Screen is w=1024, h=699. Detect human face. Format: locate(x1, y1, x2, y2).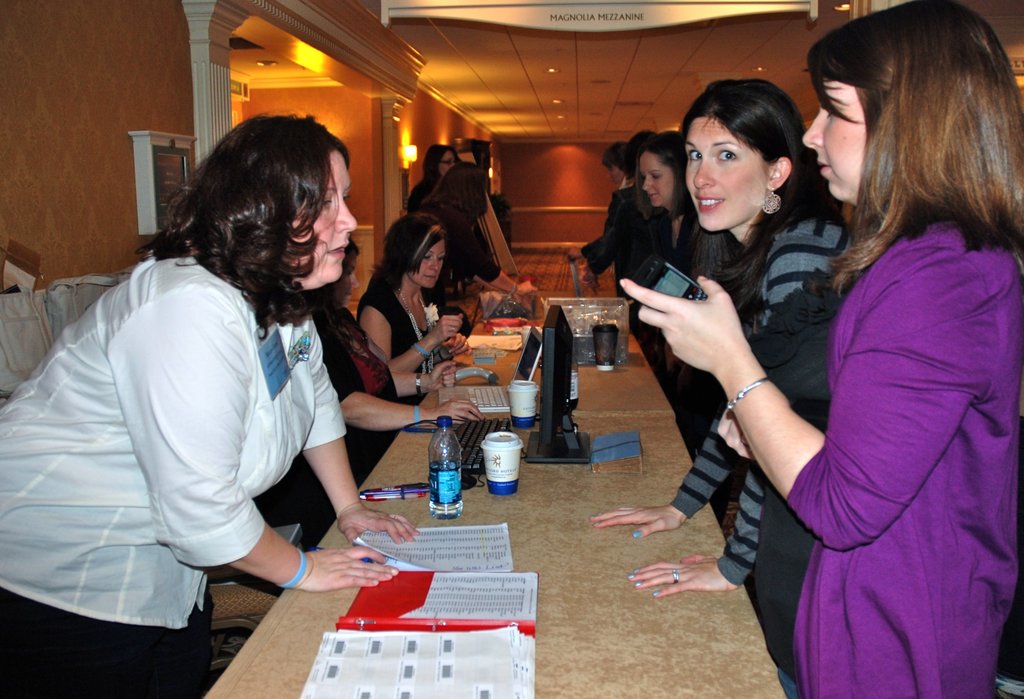
locate(289, 150, 368, 297).
